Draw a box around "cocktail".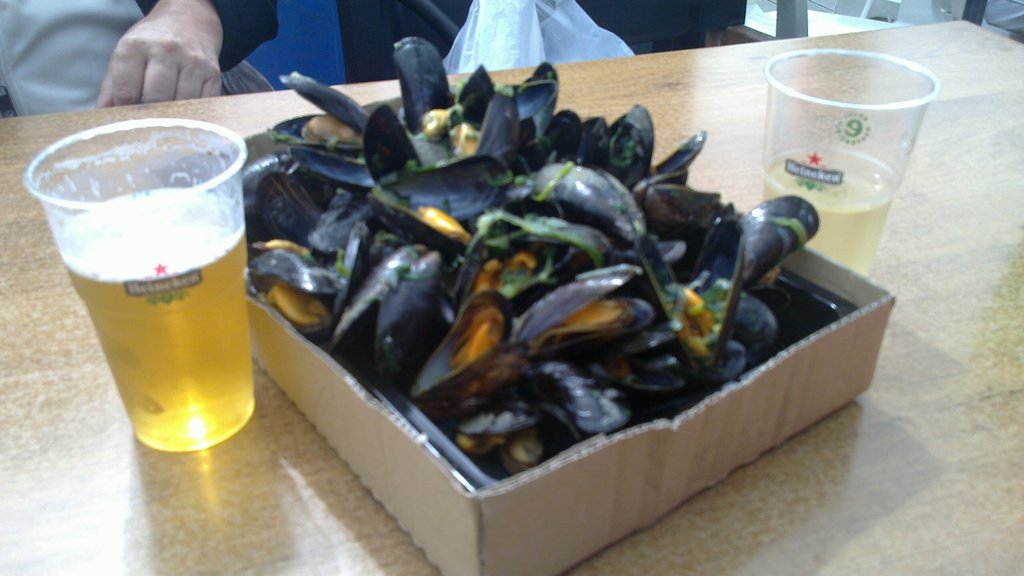
bbox(22, 116, 259, 456).
